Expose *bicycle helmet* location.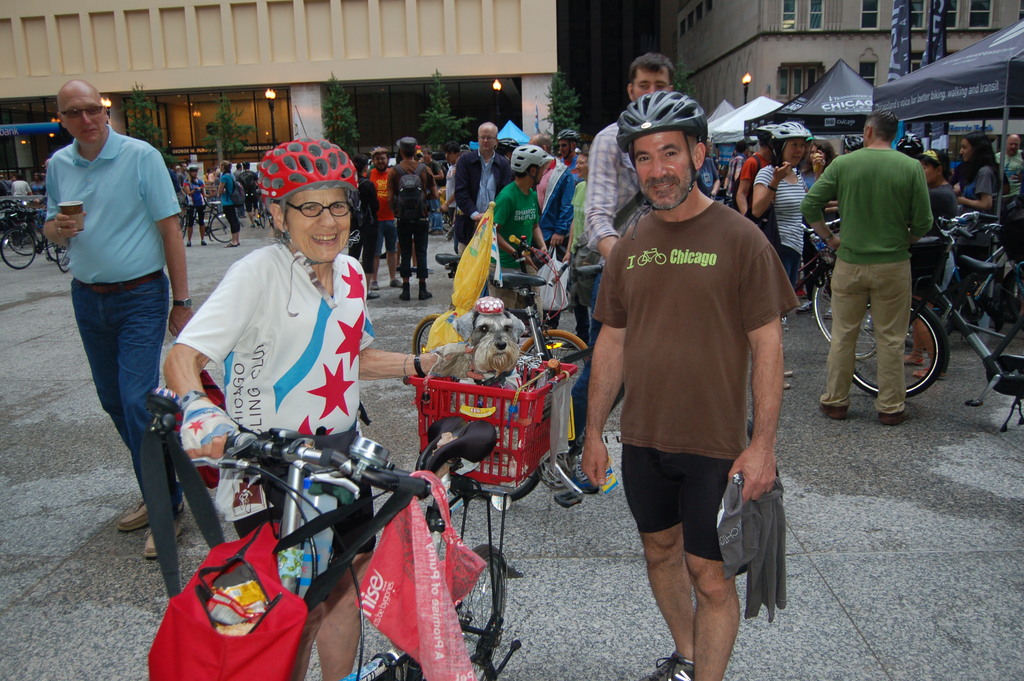
Exposed at <box>253,142,365,201</box>.
